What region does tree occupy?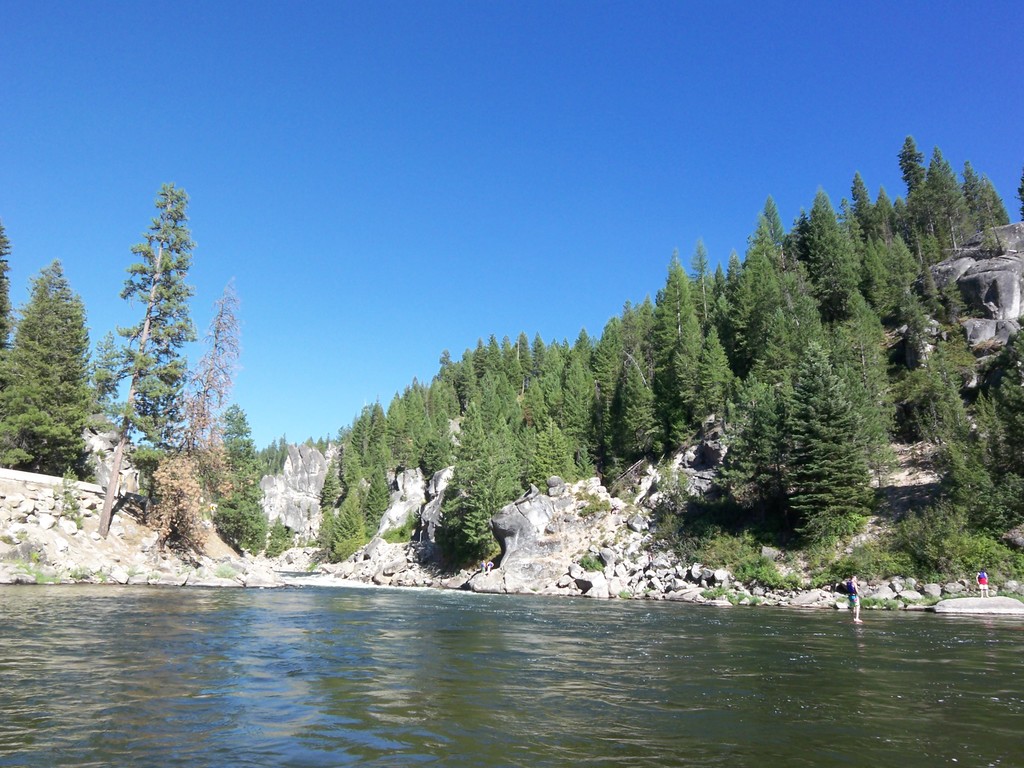
bbox=(890, 292, 982, 454).
